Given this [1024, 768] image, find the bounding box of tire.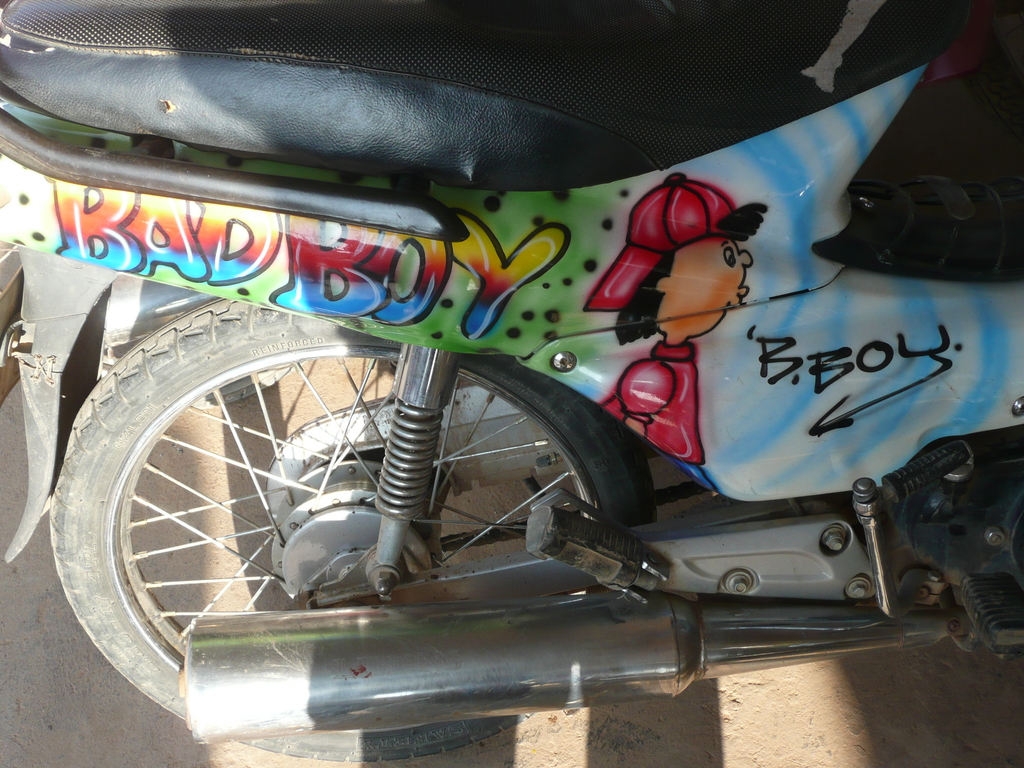
58 300 655 762.
